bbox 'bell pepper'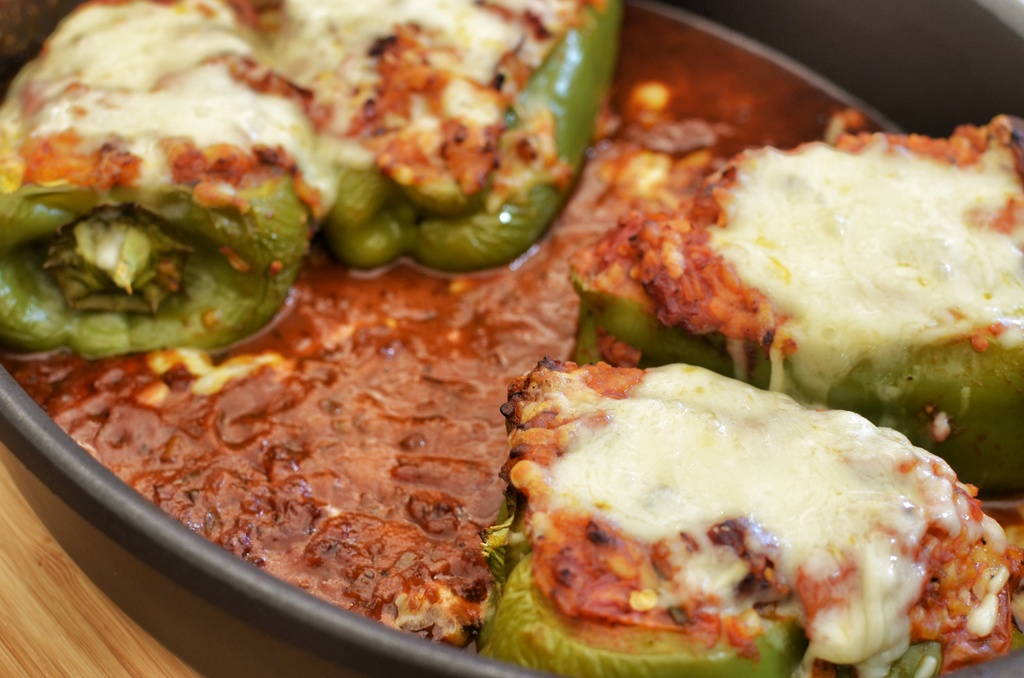
{"x1": 271, "y1": 0, "x2": 624, "y2": 275}
